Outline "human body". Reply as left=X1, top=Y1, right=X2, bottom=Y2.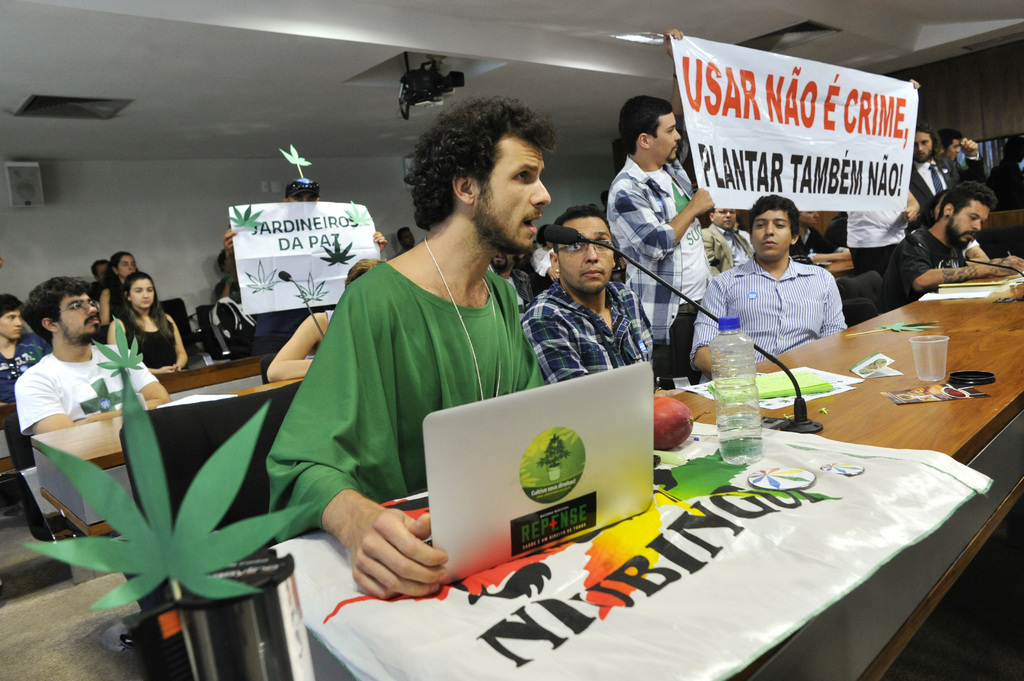
left=693, top=255, right=856, bottom=385.
